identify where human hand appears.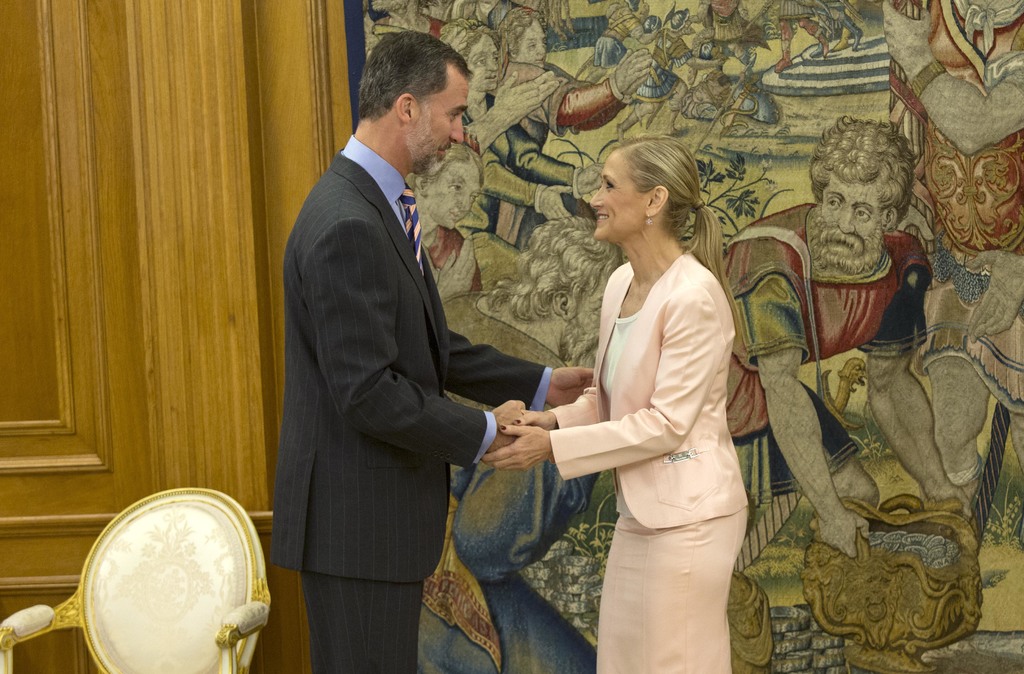
Appears at 488 399 538 450.
